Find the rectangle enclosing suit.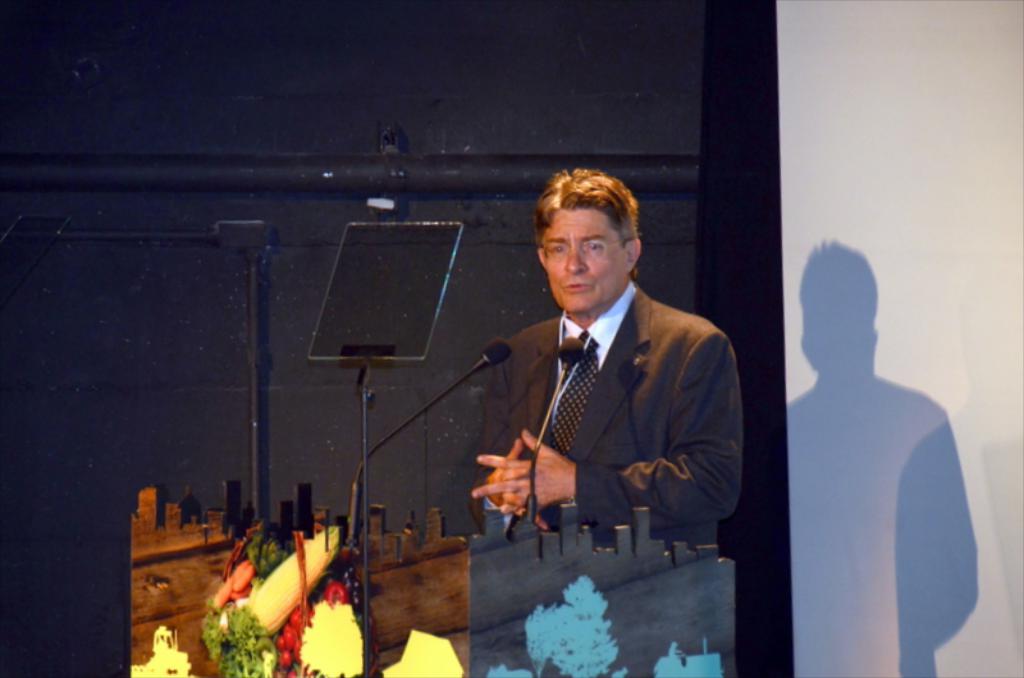
bbox=(475, 223, 746, 579).
